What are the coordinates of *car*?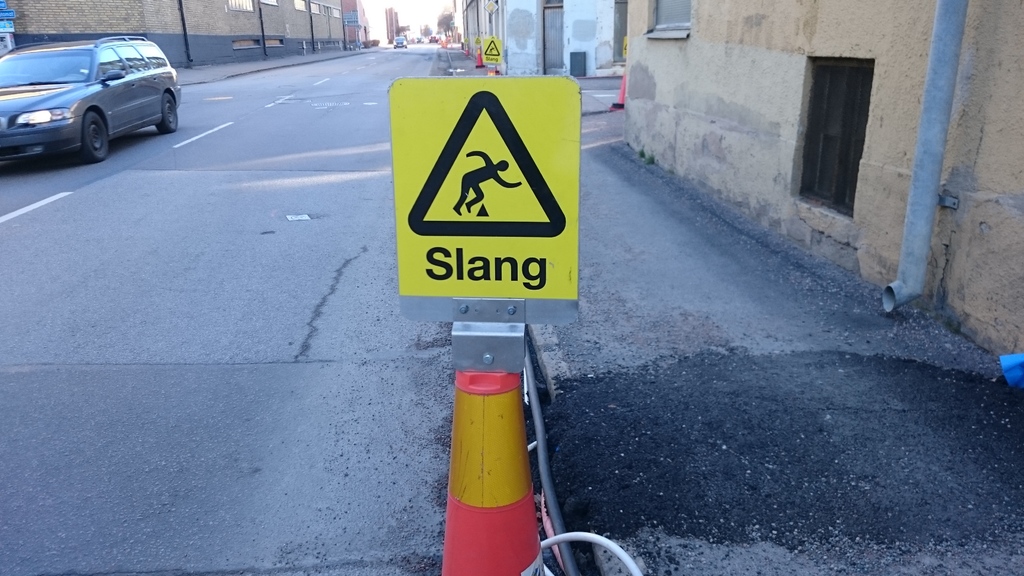
detection(0, 33, 181, 166).
